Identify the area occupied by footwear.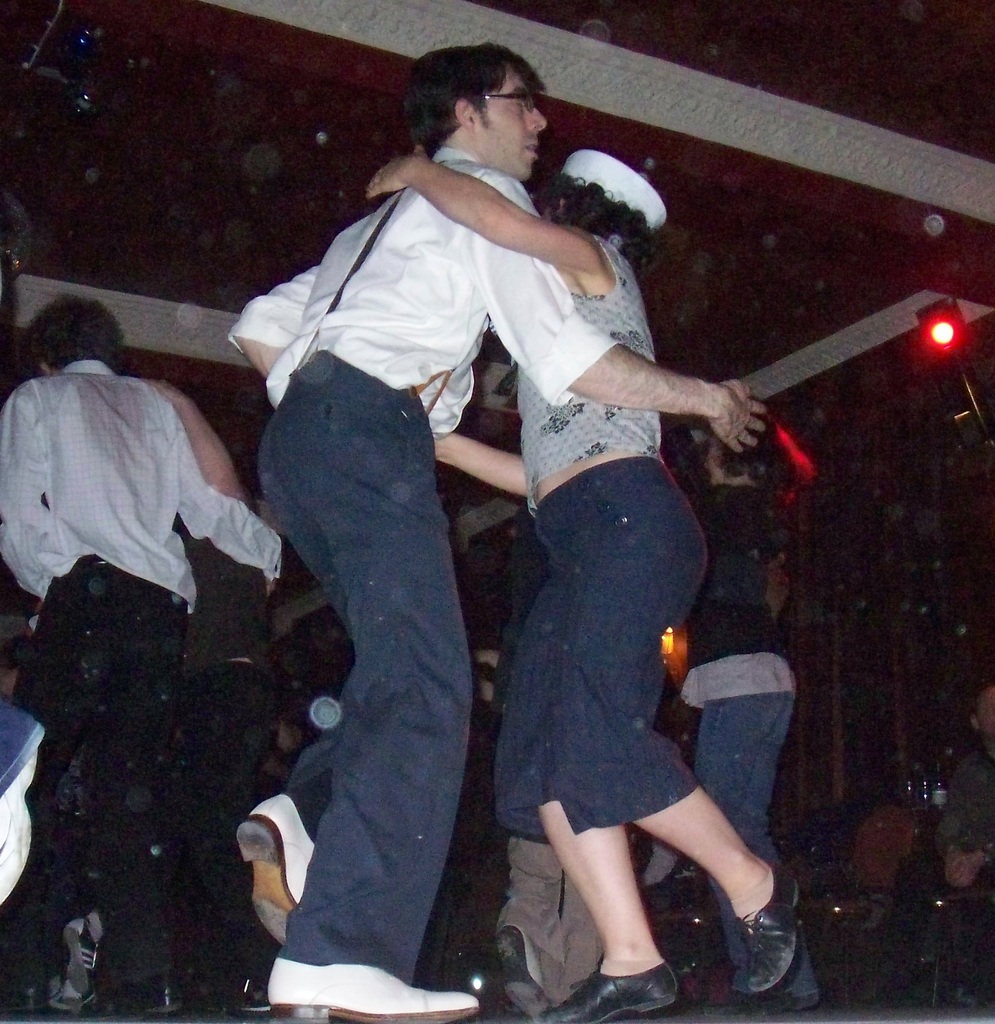
Area: bbox=(238, 794, 322, 953).
